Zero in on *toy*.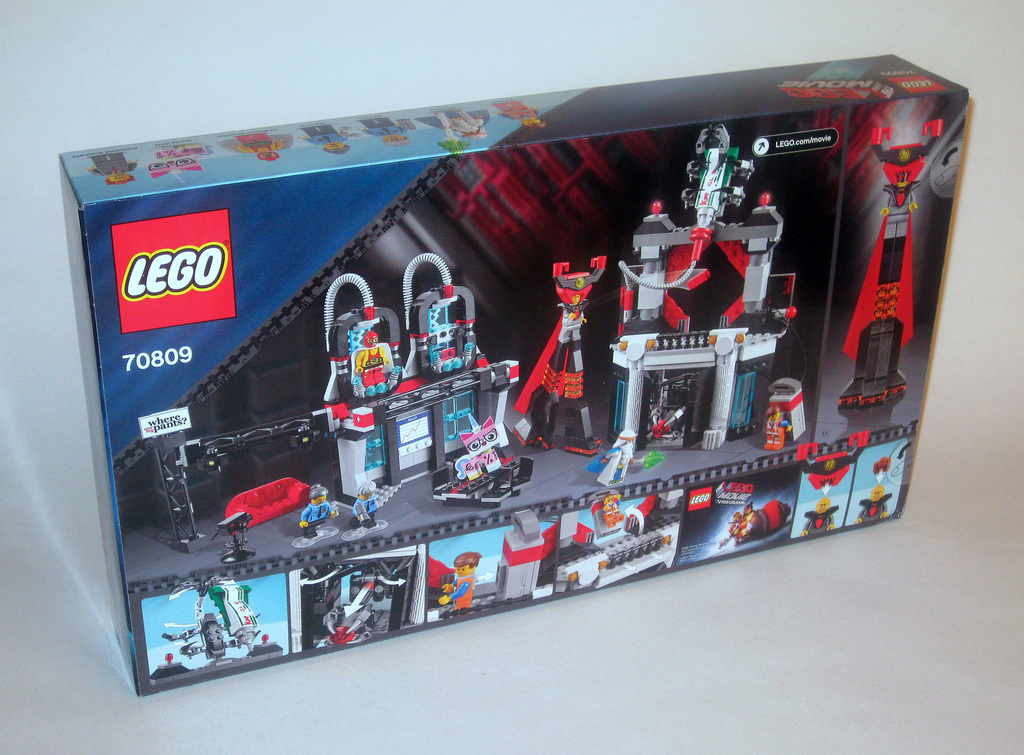
Zeroed in: locate(149, 578, 282, 686).
